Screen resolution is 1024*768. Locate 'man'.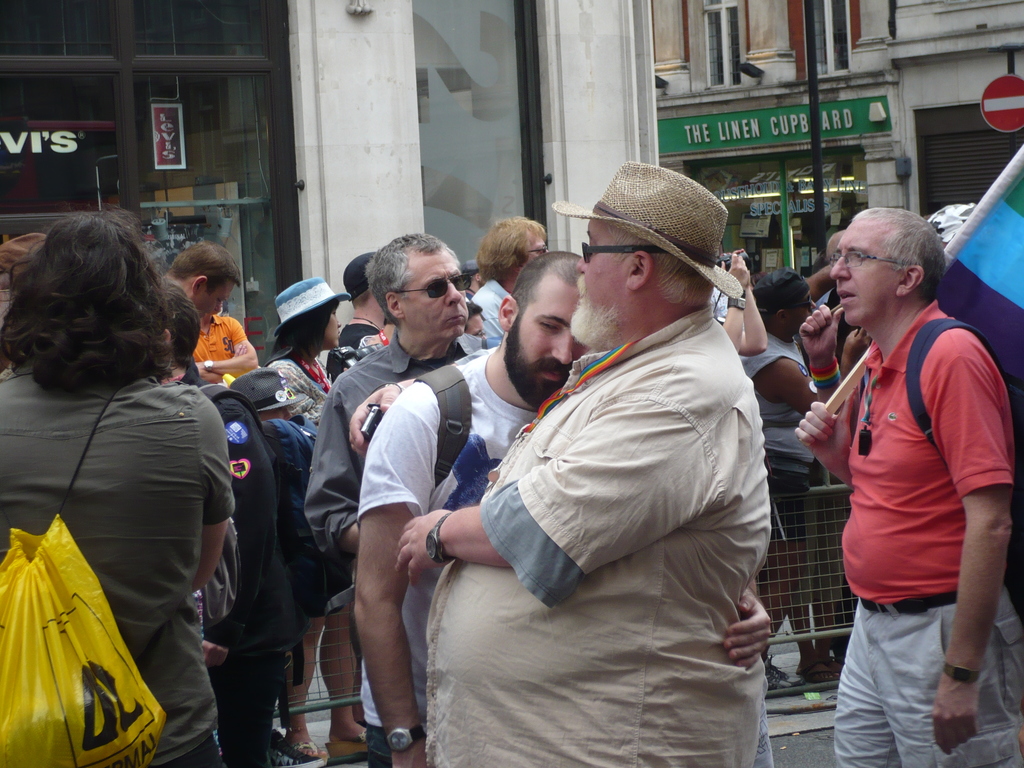
(794,204,1023,767).
